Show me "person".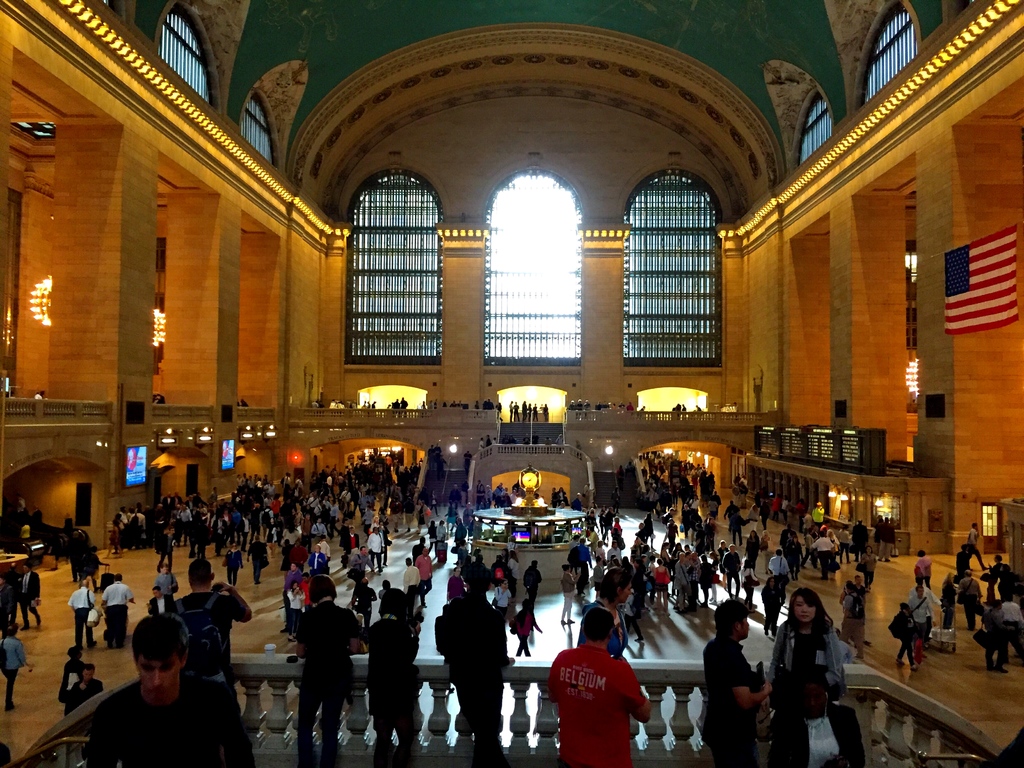
"person" is here: [490,482,508,514].
